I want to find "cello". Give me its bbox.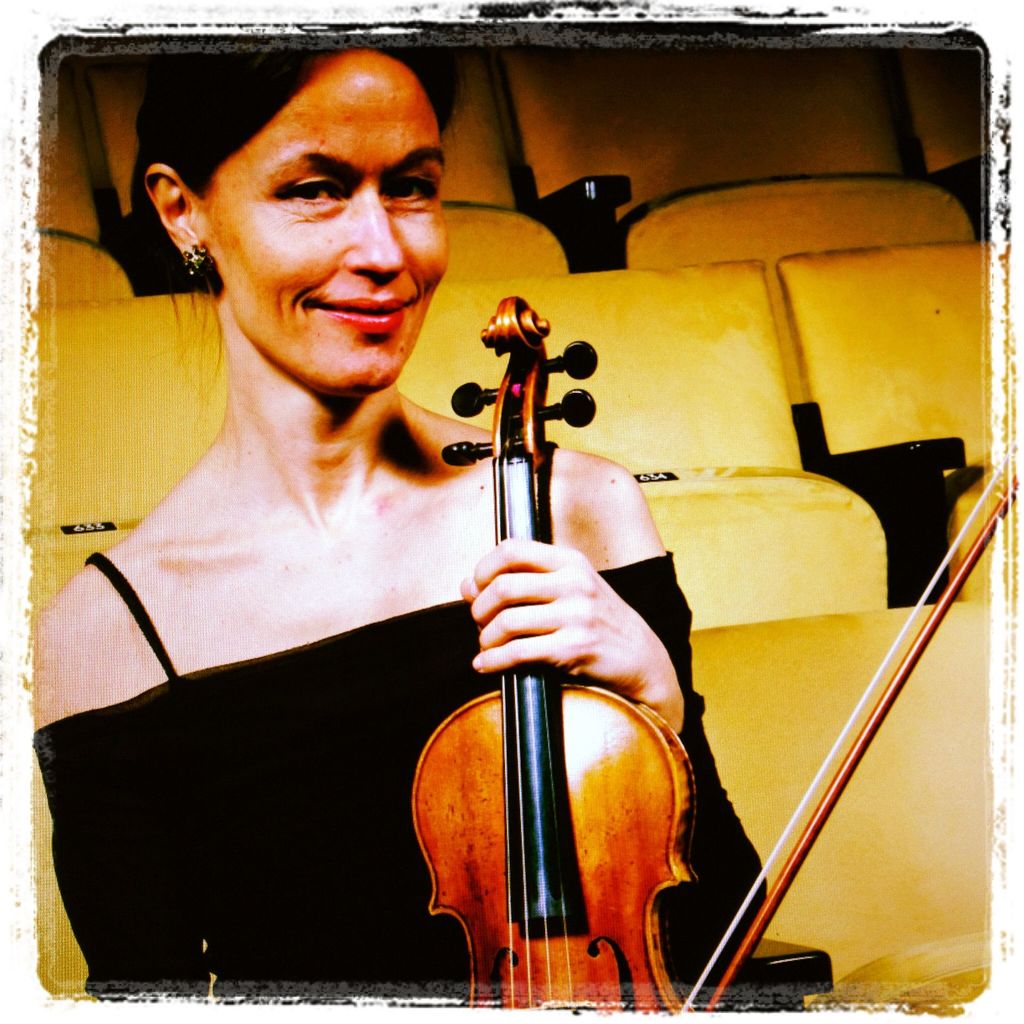
BBox(410, 293, 1023, 1012).
